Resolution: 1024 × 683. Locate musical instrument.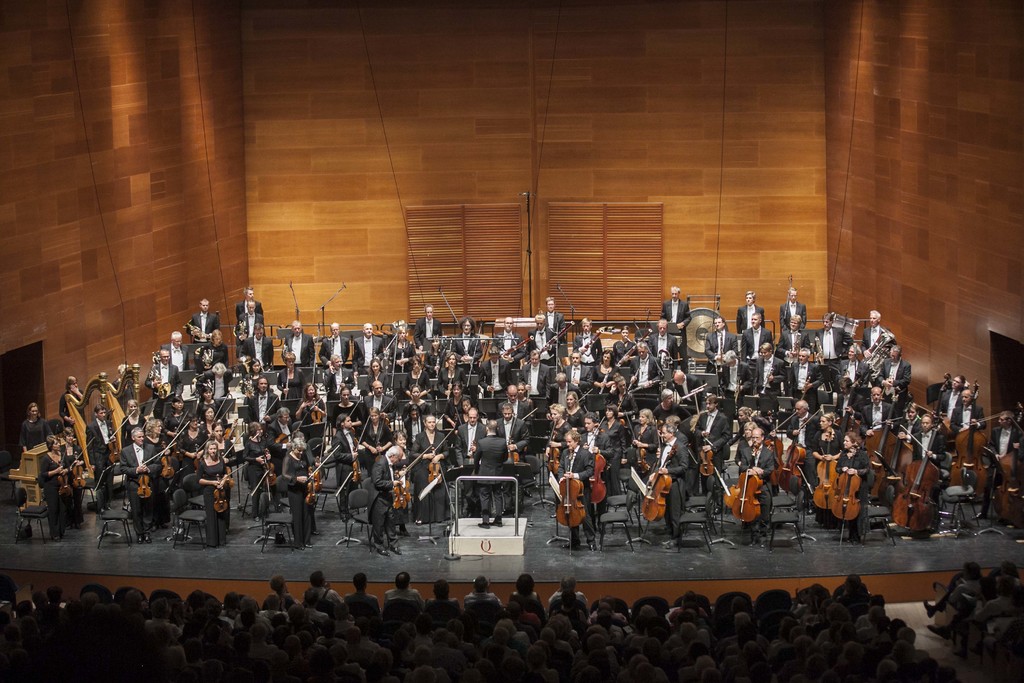
crop(223, 434, 248, 469).
